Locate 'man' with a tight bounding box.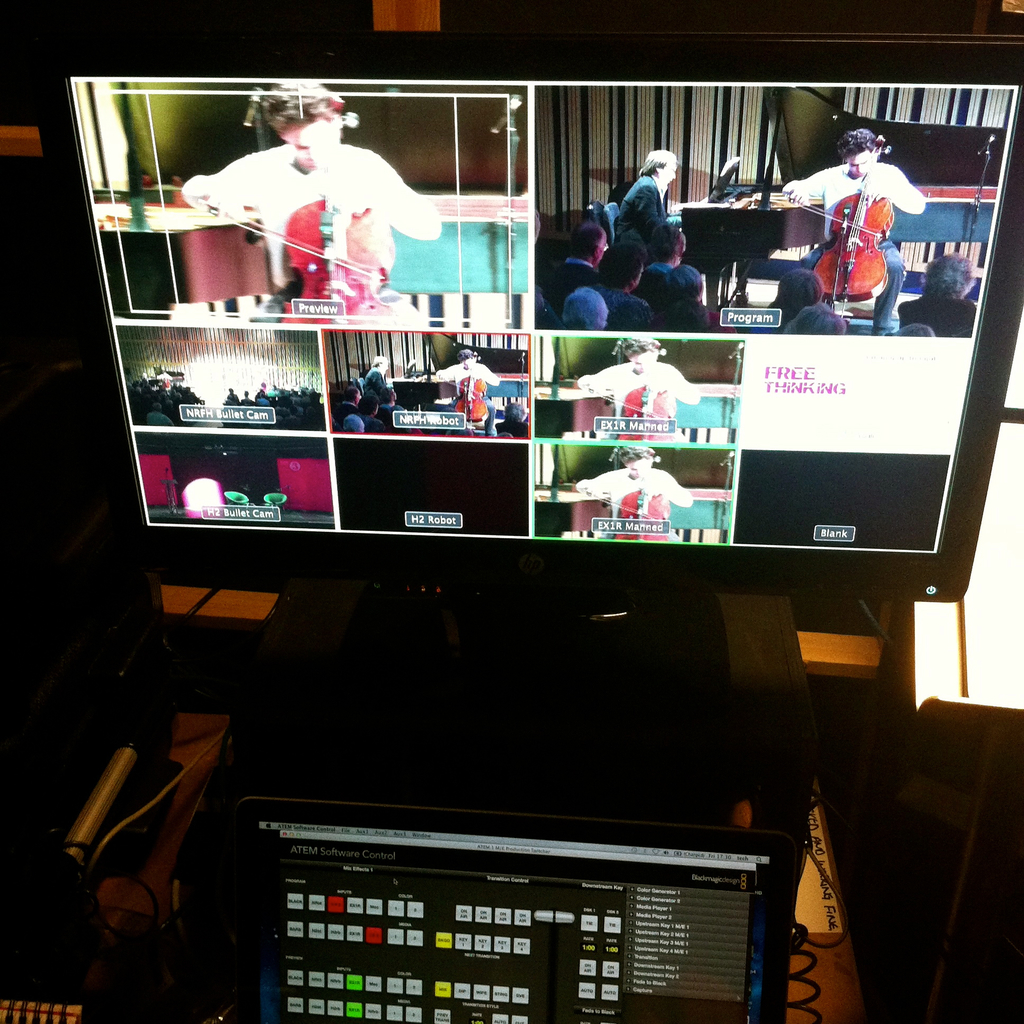
(left=611, top=151, right=690, bottom=261).
